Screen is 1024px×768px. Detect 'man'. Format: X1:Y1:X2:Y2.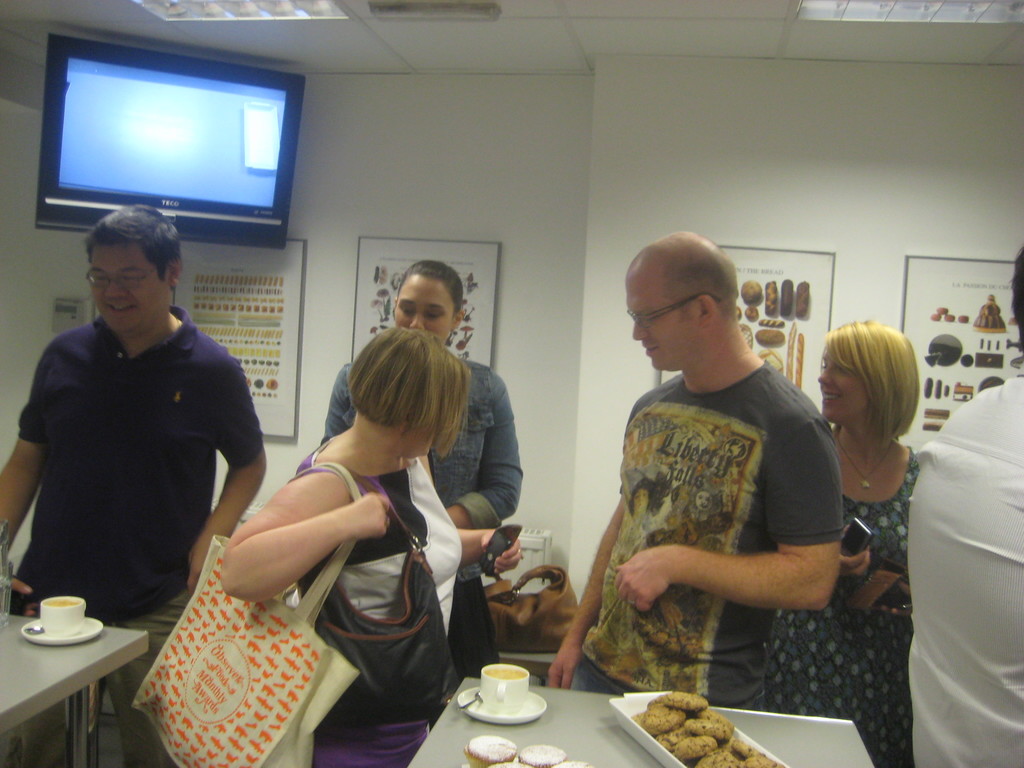
0:203:271:767.
